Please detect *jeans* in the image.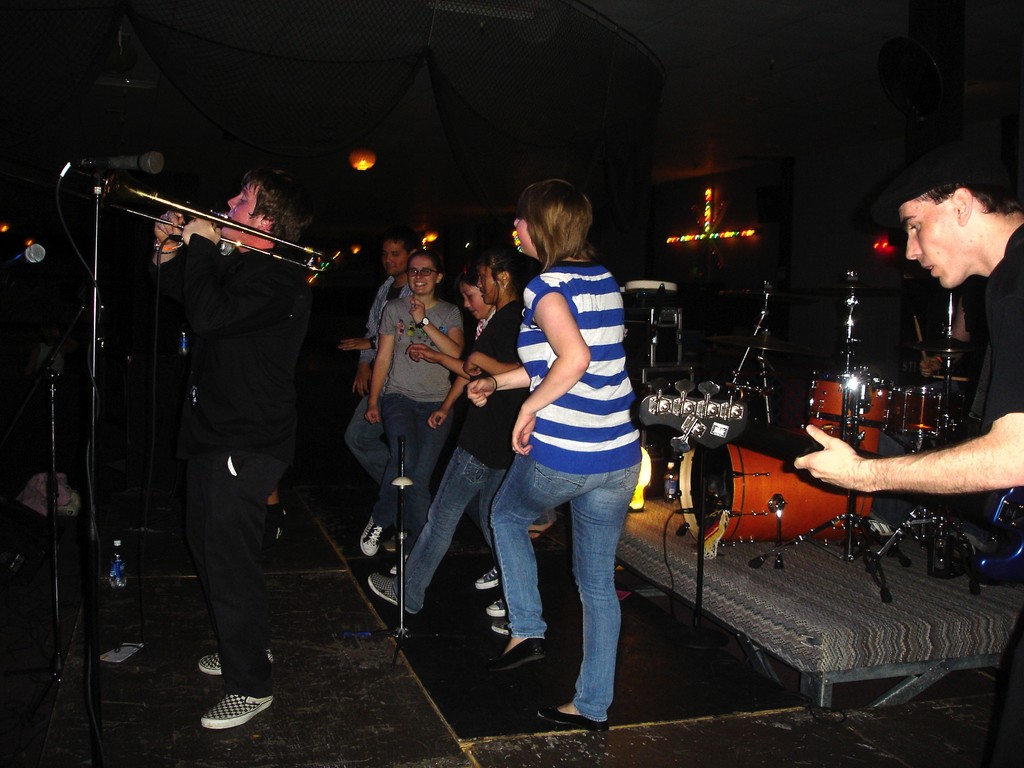
Rect(489, 463, 641, 722).
